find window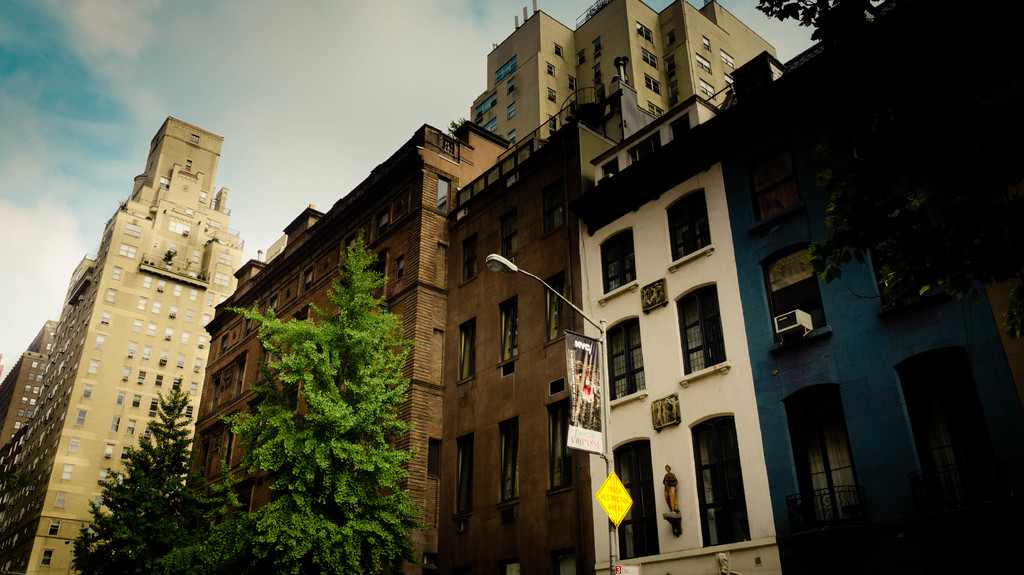
locate(568, 79, 576, 91)
